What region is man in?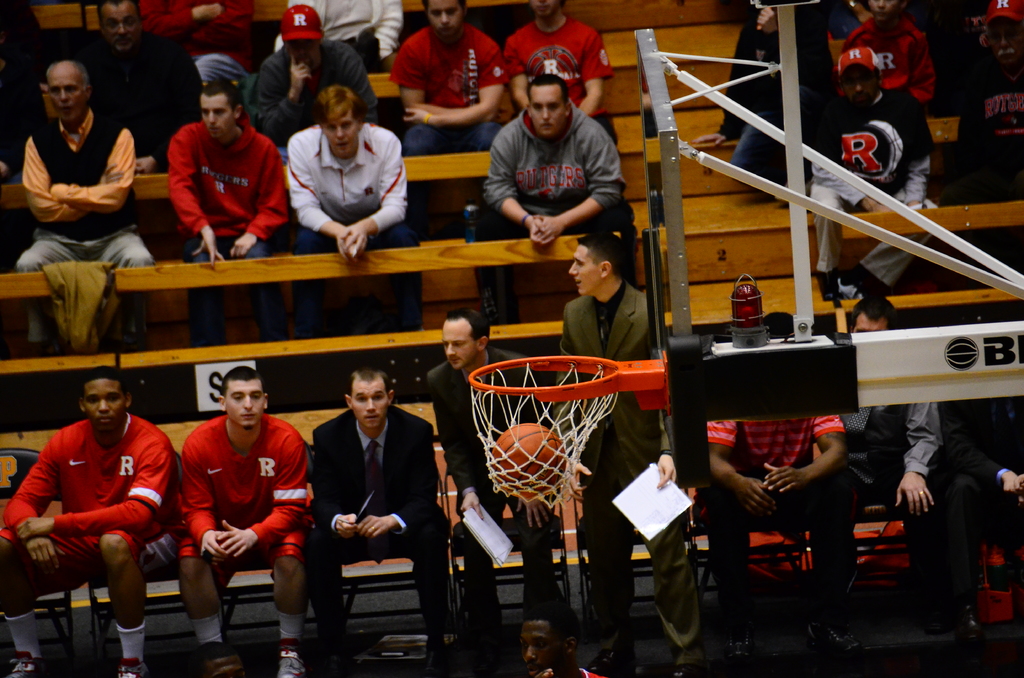
bbox=[426, 303, 554, 674].
